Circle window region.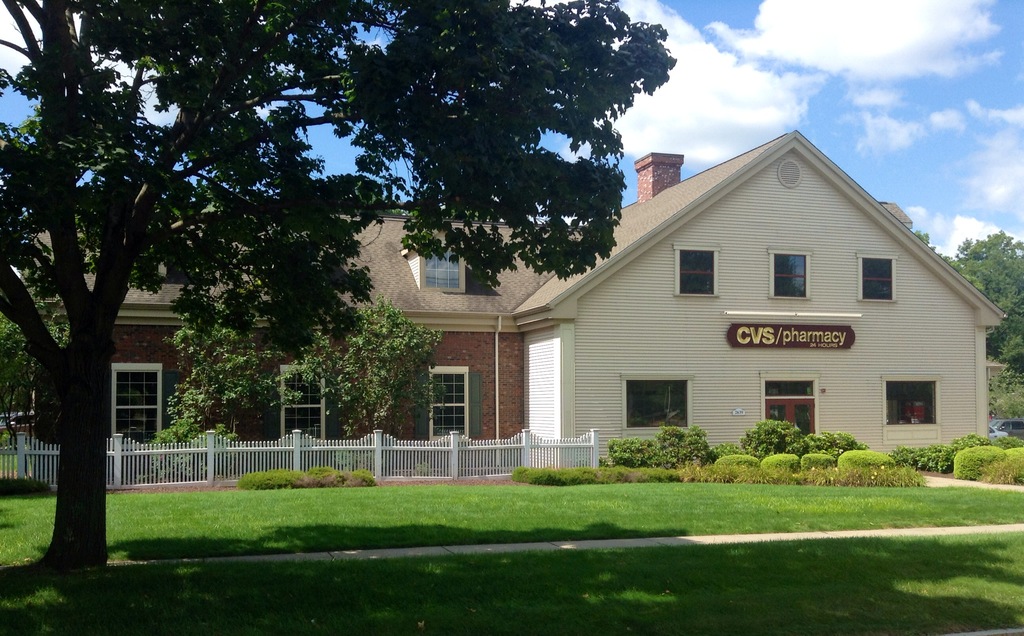
Region: {"left": 420, "top": 235, "right": 465, "bottom": 294}.
